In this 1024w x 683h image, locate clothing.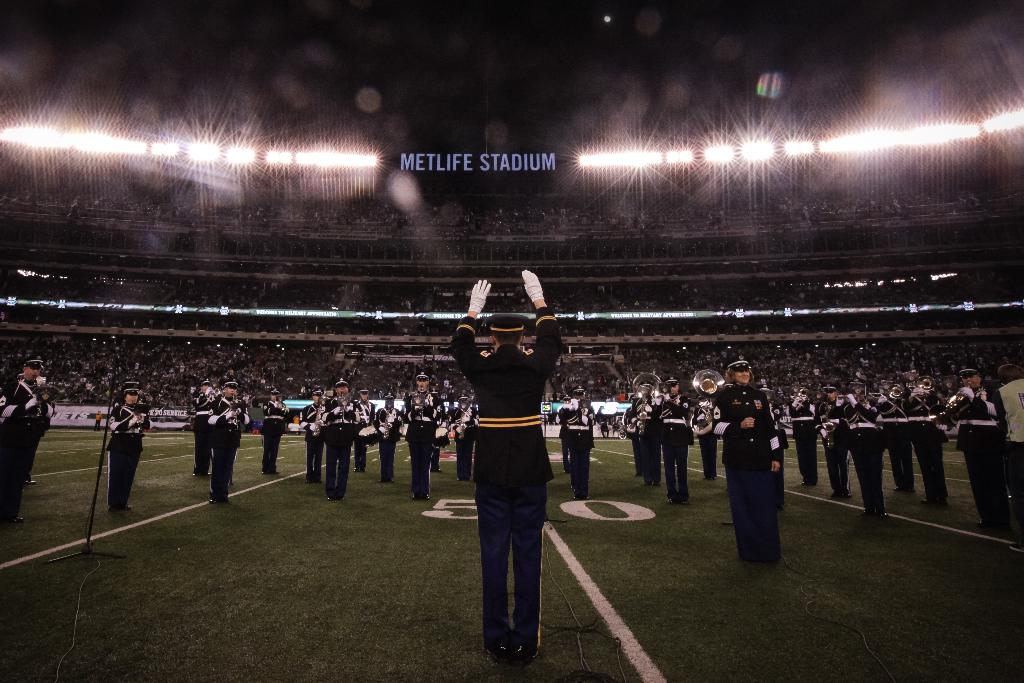
Bounding box: pyautogui.locateOnScreen(324, 399, 362, 497).
